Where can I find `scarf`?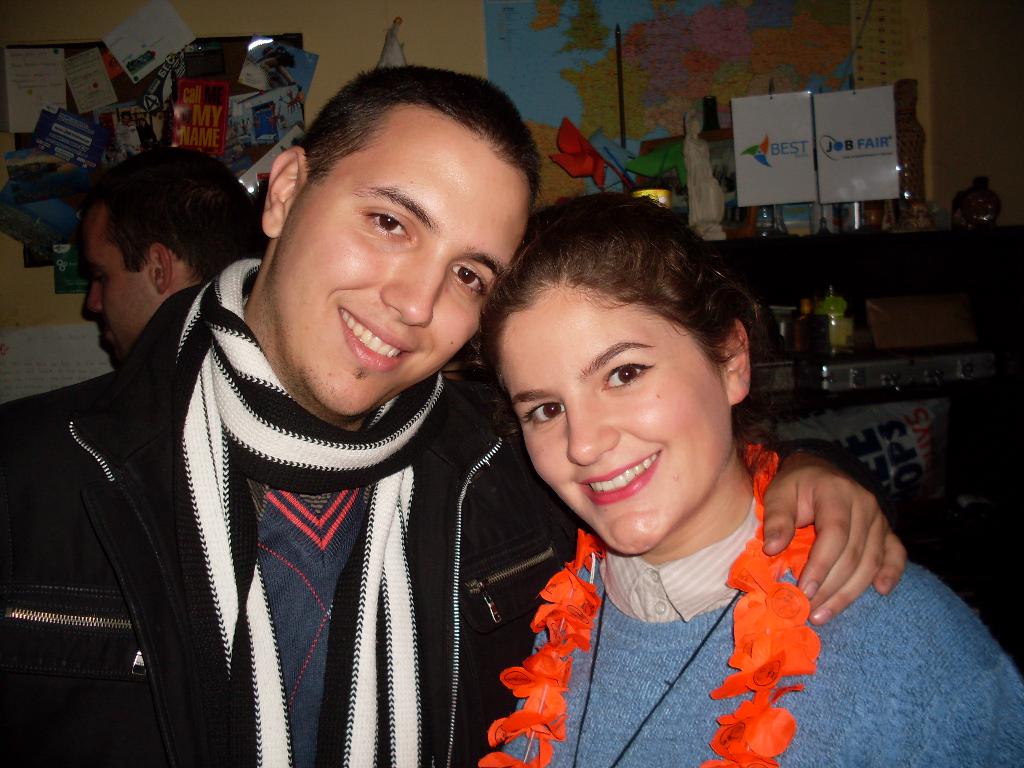
You can find it at bbox=(168, 257, 453, 767).
